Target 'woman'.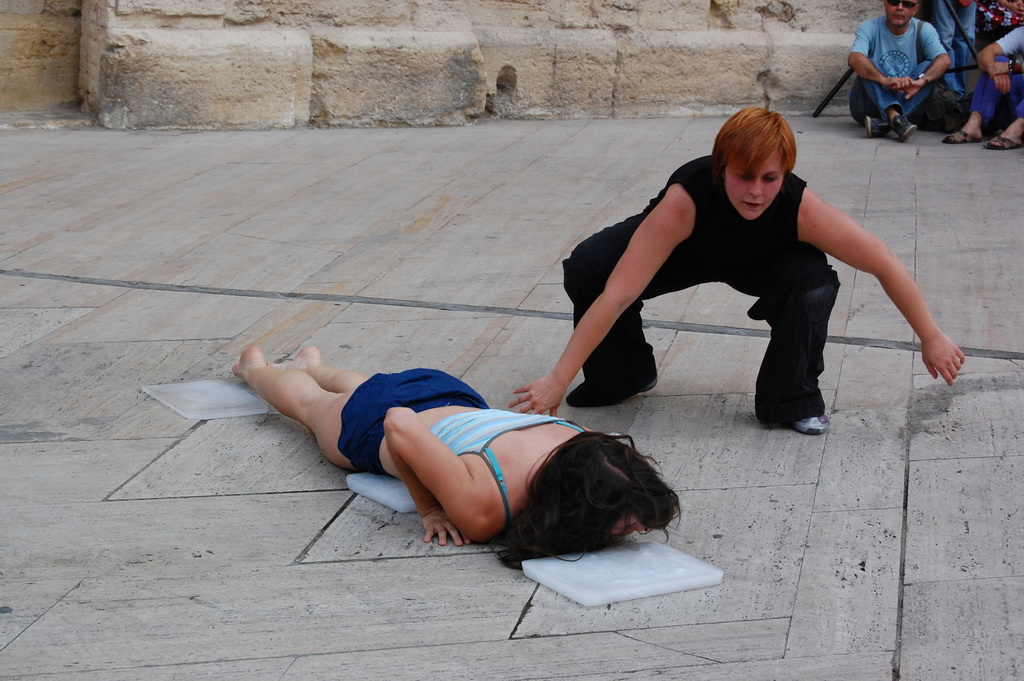
Target region: rect(228, 347, 684, 571).
